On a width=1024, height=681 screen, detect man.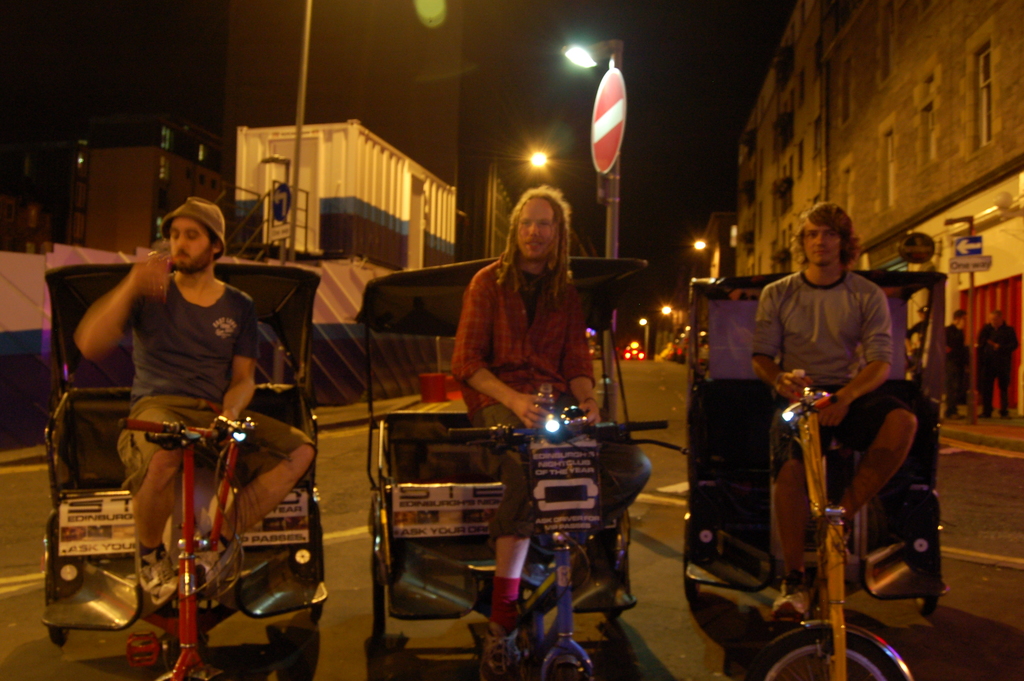
750,201,922,623.
